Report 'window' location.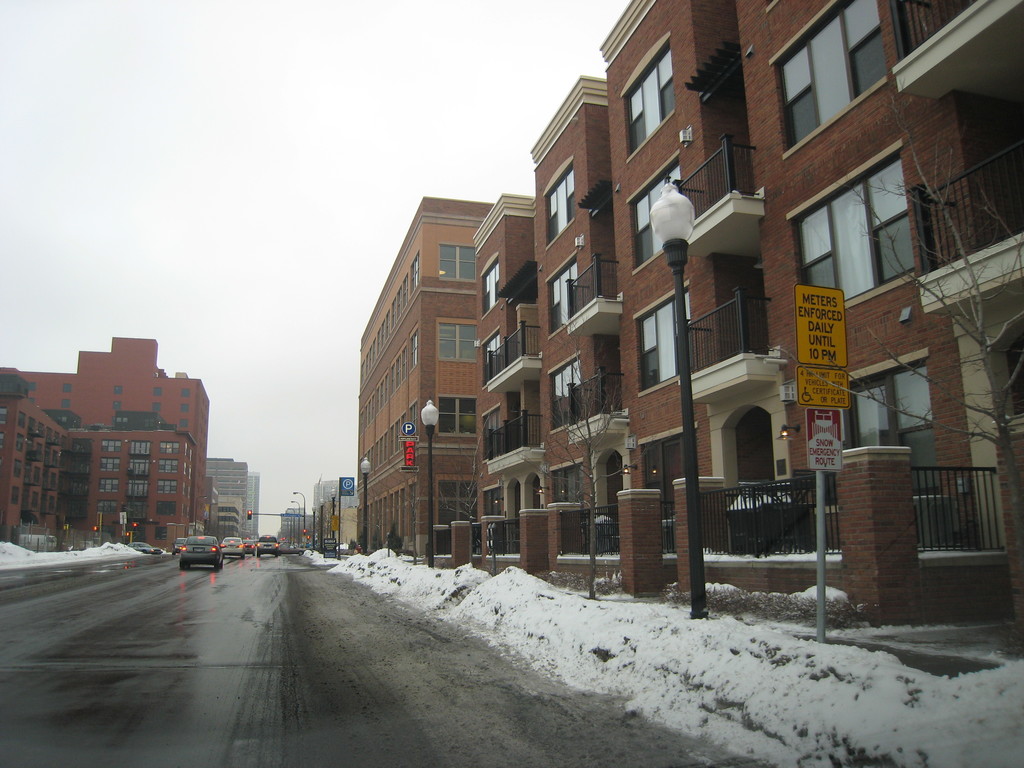
Report: bbox=(439, 321, 479, 362).
